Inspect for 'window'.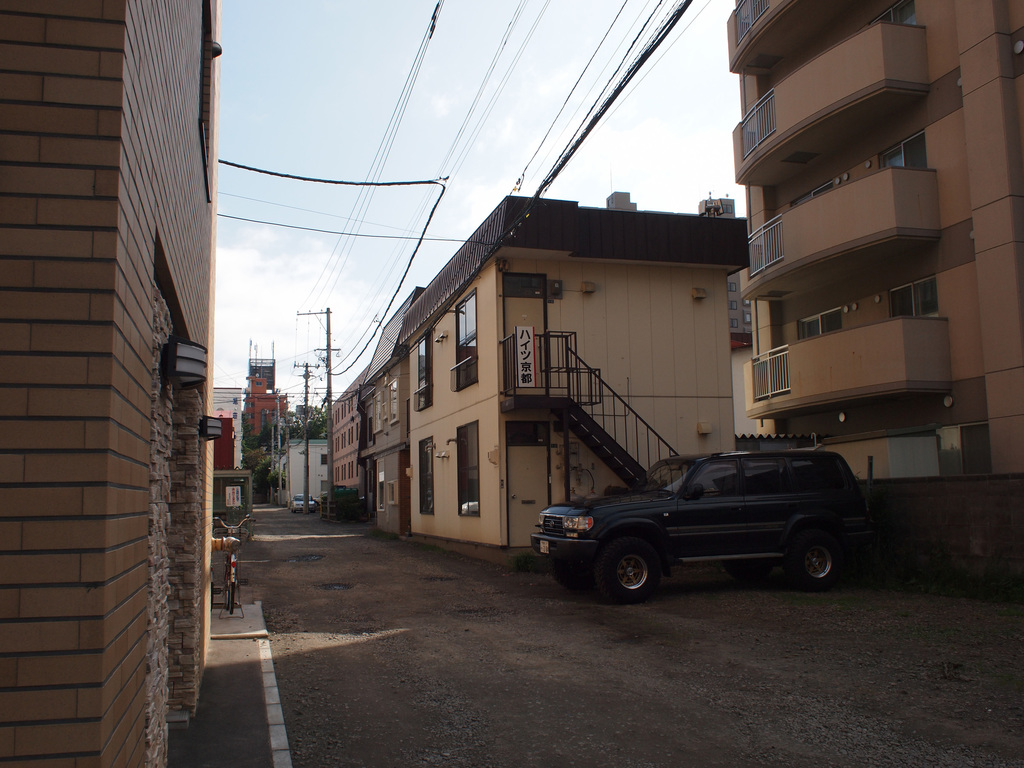
Inspection: (left=419, top=436, right=435, bottom=513).
